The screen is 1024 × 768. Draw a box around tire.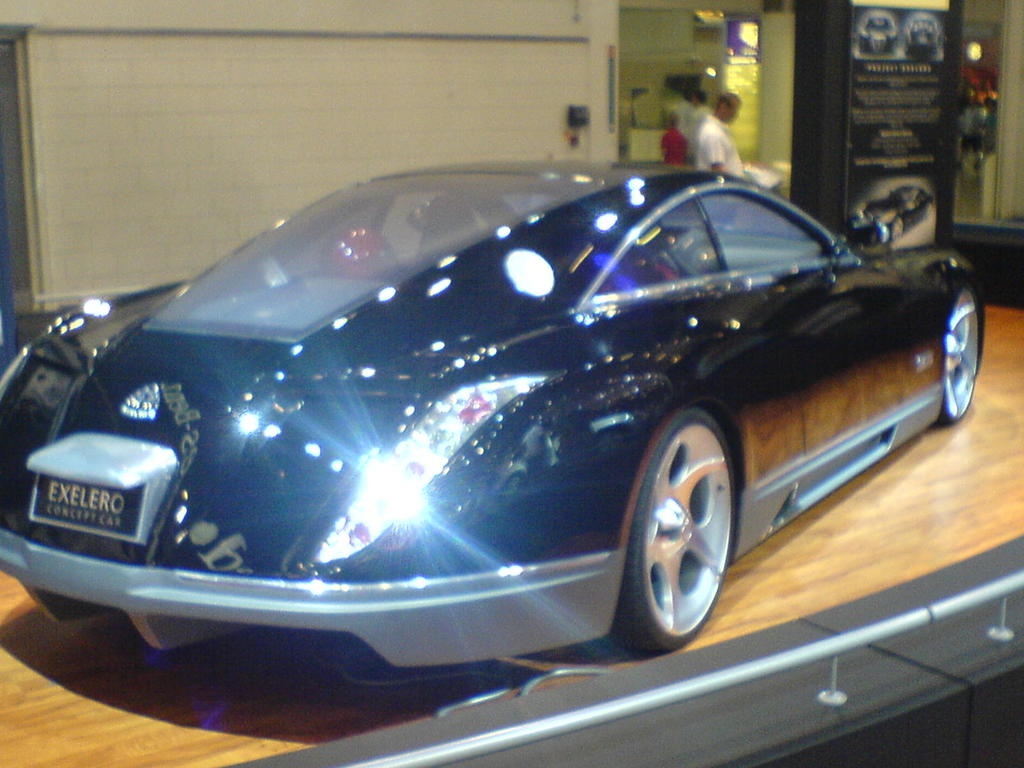
pyautogui.locateOnScreen(936, 282, 985, 426).
